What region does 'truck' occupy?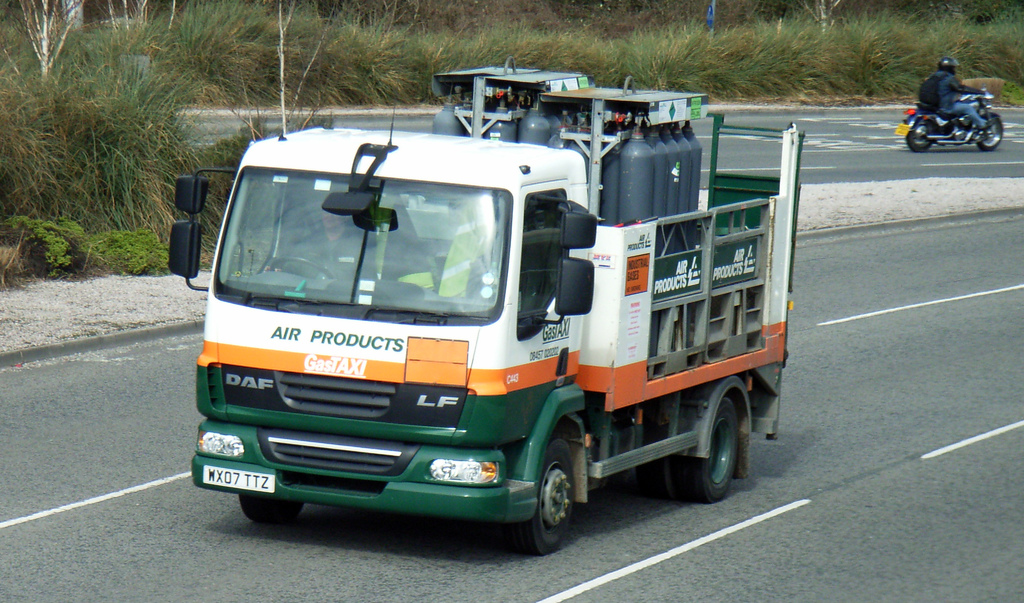
box=[165, 53, 809, 566].
